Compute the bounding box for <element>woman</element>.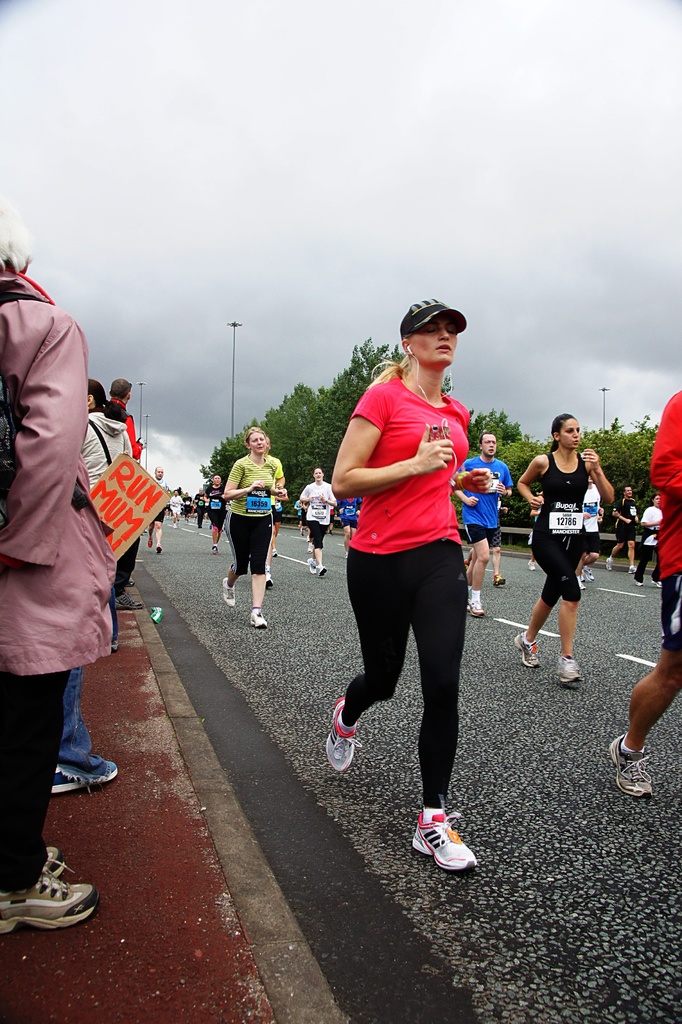
<bbox>328, 291, 487, 877</bbox>.
